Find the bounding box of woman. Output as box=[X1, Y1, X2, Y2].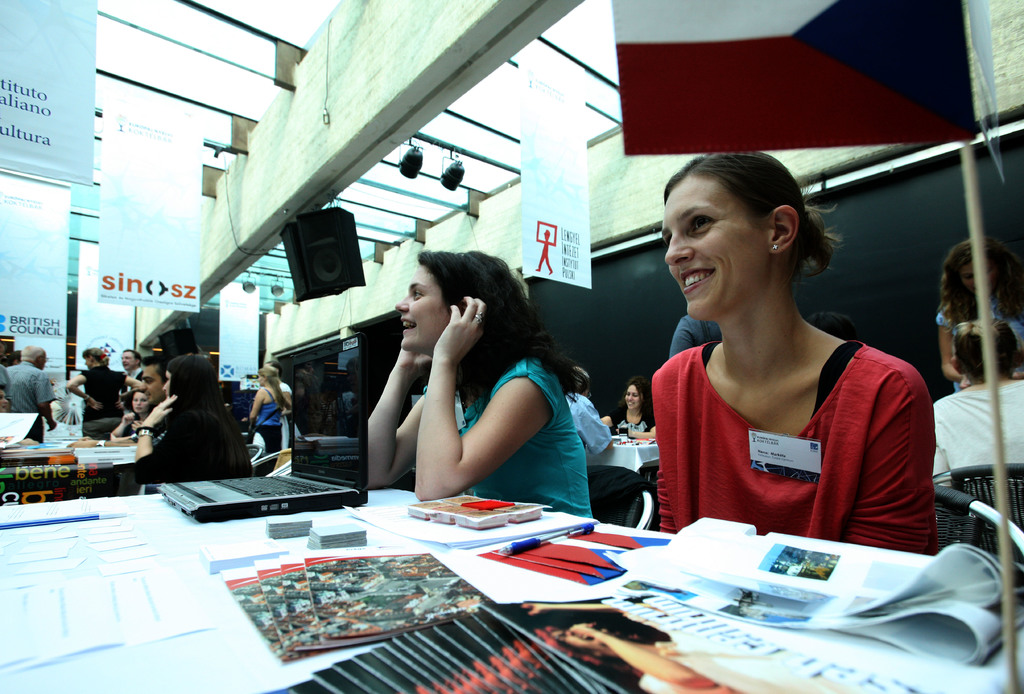
box=[599, 384, 662, 438].
